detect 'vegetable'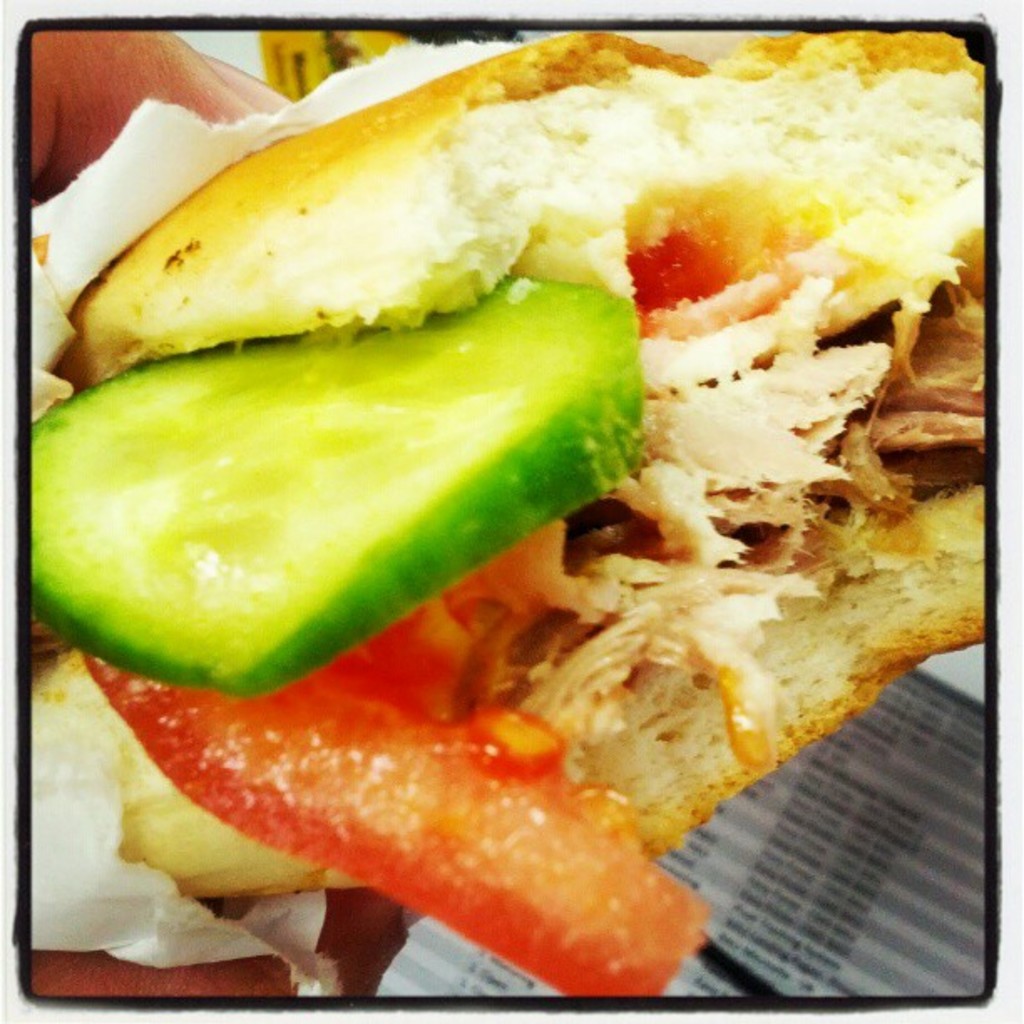
rect(87, 651, 706, 997)
